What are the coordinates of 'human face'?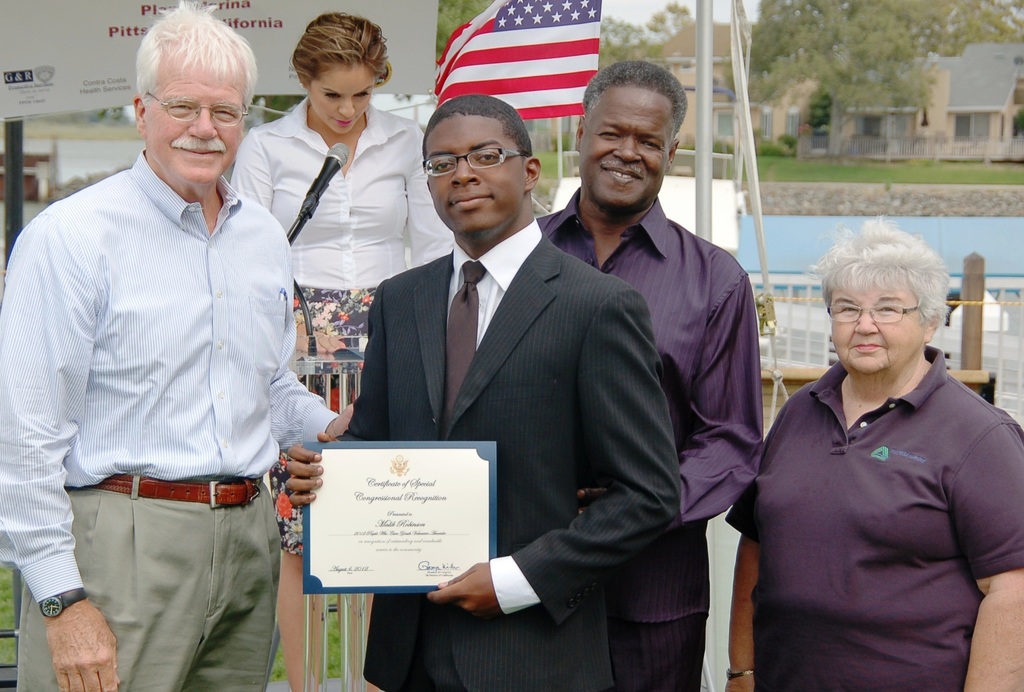
bbox=(307, 62, 374, 136).
